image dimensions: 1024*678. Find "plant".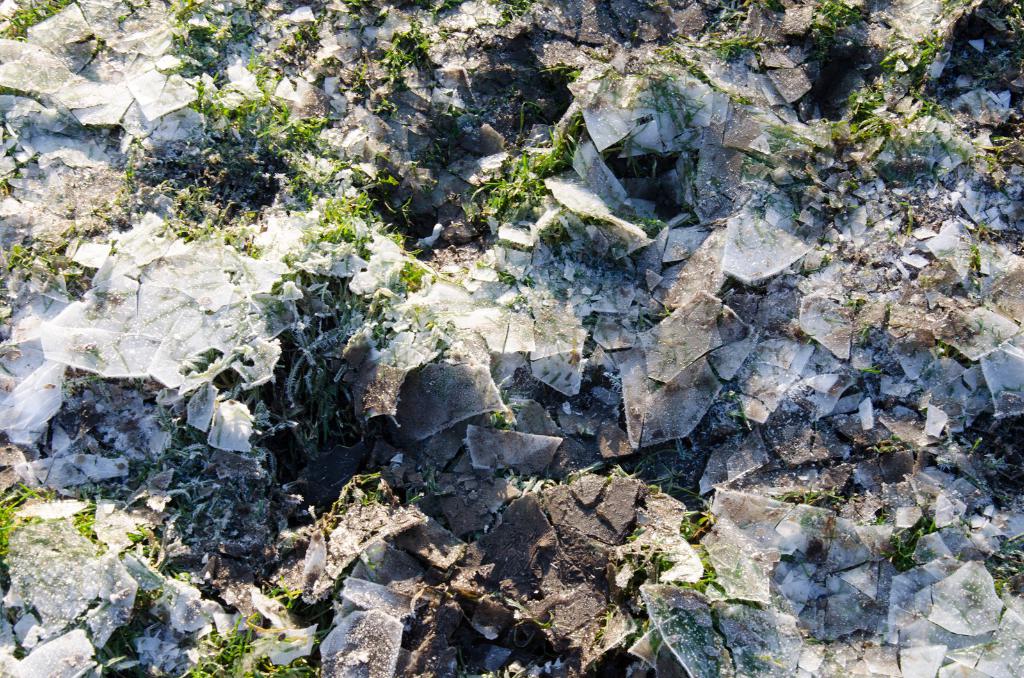
bbox=(479, 408, 505, 435).
